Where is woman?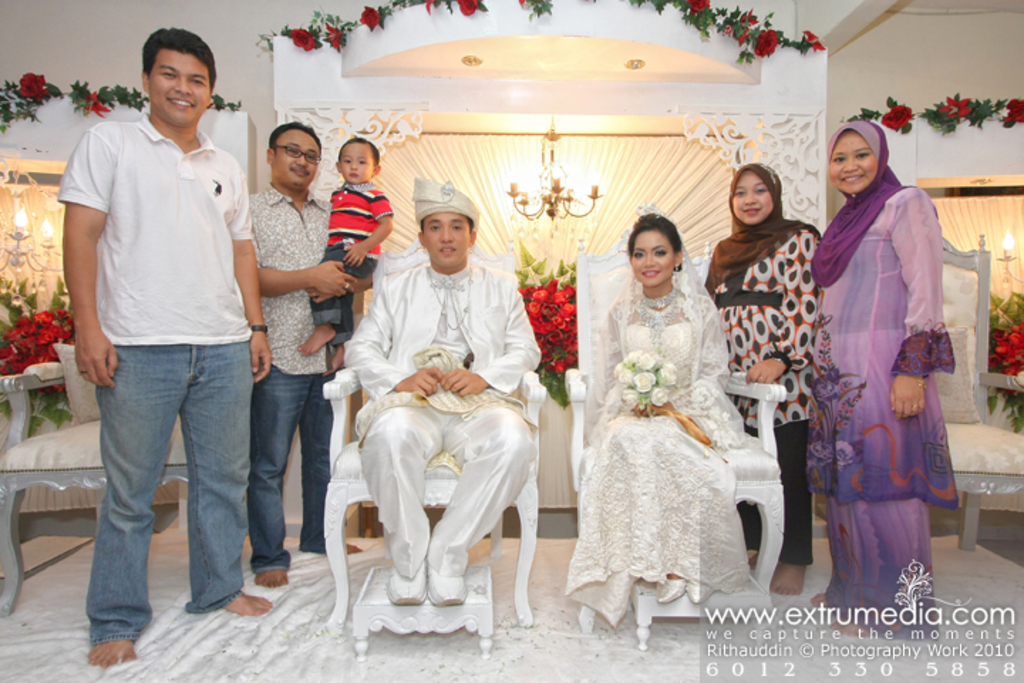
box(700, 162, 829, 586).
